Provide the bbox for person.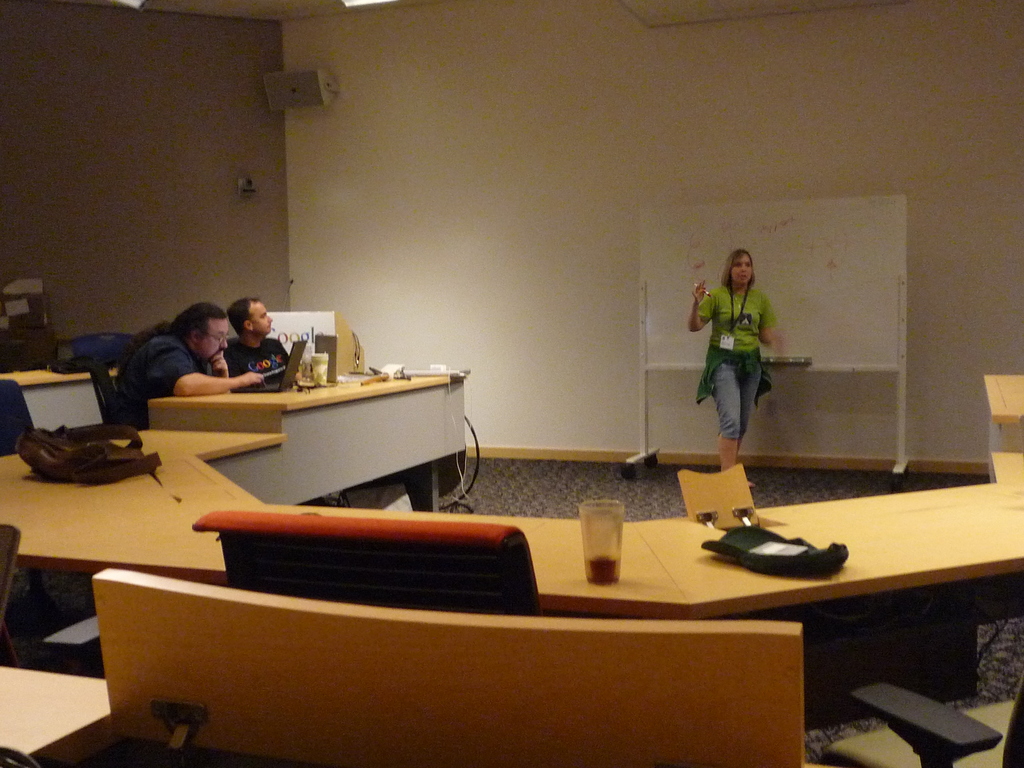
691/234/785/484.
